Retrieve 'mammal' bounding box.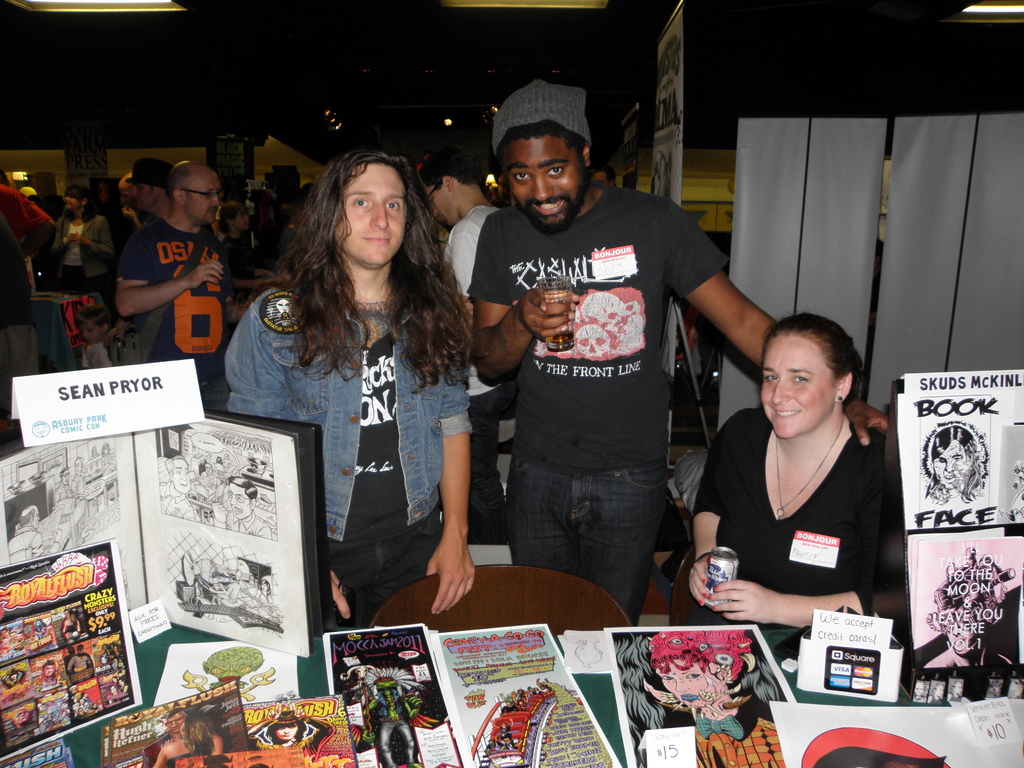
Bounding box: (x1=74, y1=458, x2=82, y2=468).
